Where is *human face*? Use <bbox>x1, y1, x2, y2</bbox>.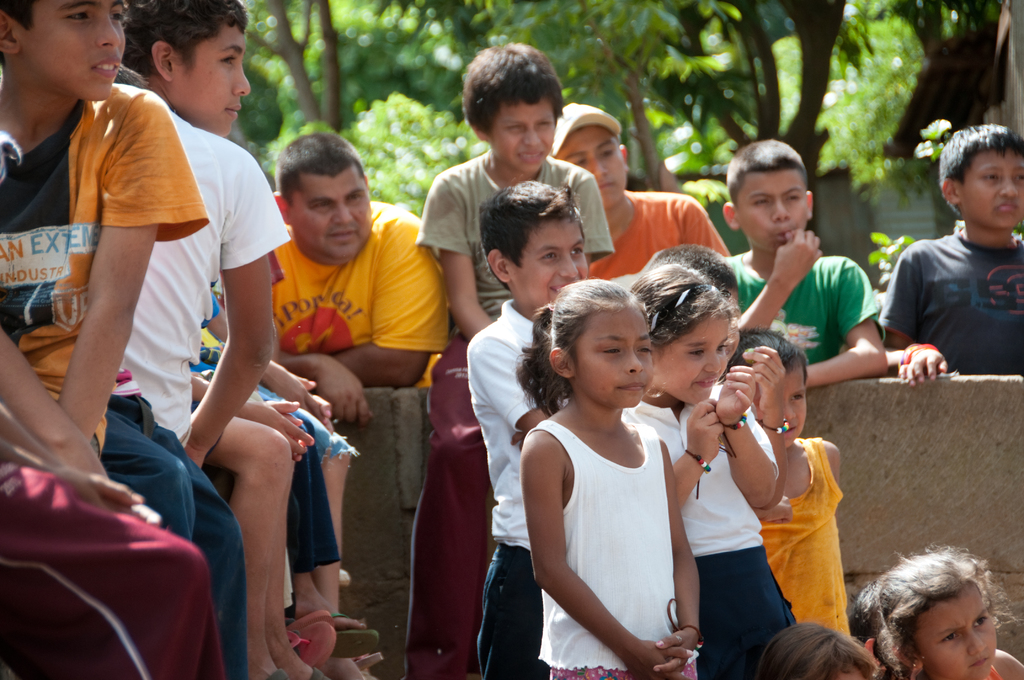
<bbox>739, 174, 806, 252</bbox>.
